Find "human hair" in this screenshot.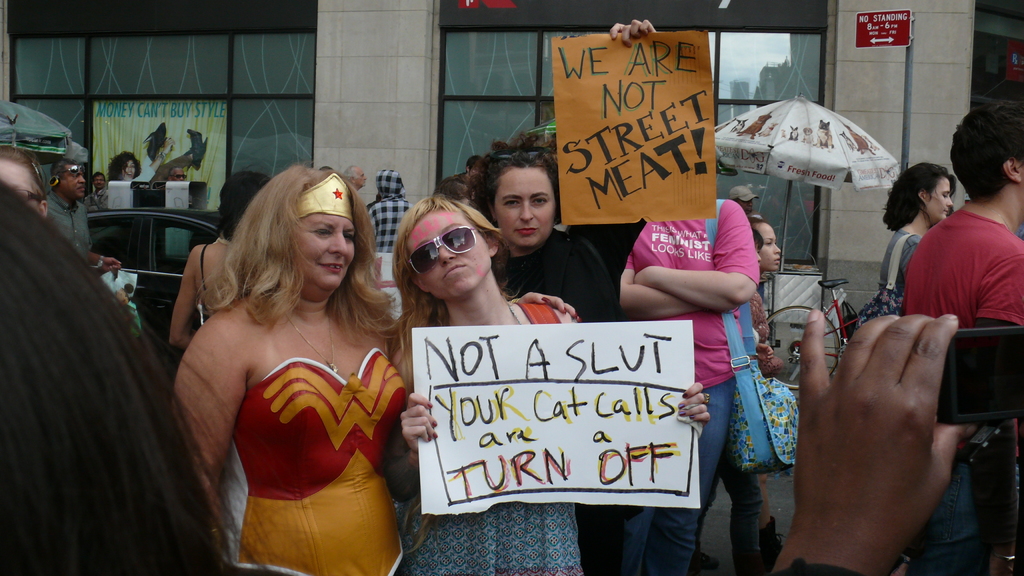
The bounding box for "human hair" is pyautogui.locateOnScreen(0, 179, 277, 575).
